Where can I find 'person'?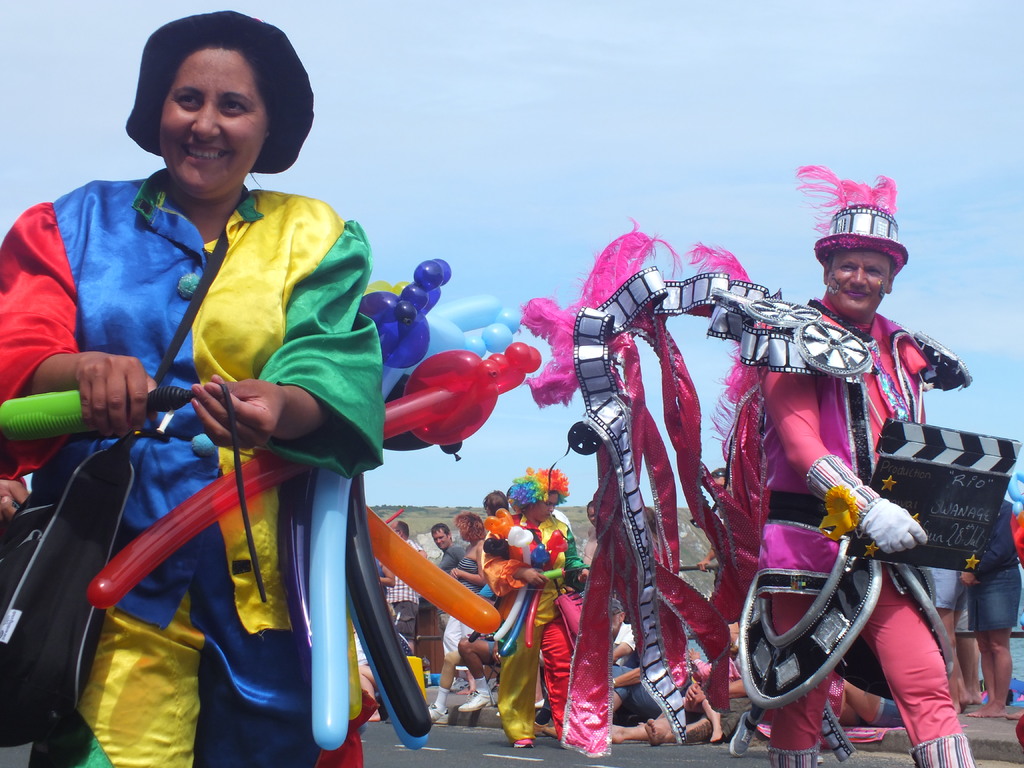
You can find it at x1=426 y1=512 x2=496 y2=724.
